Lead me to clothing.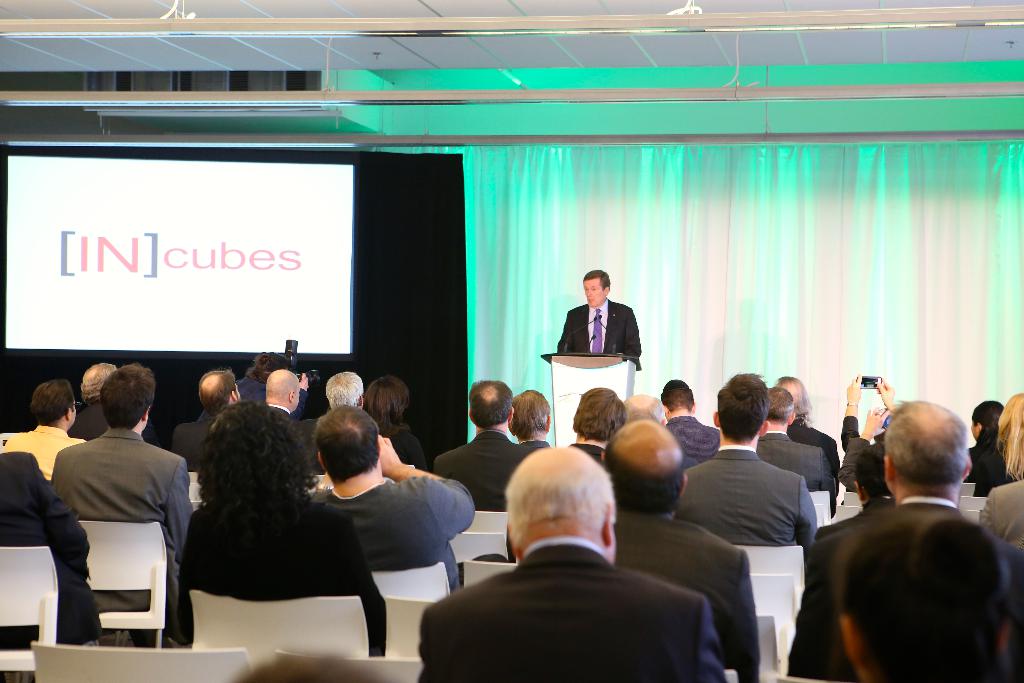
Lead to pyautogui.locateOnScreen(570, 293, 657, 379).
